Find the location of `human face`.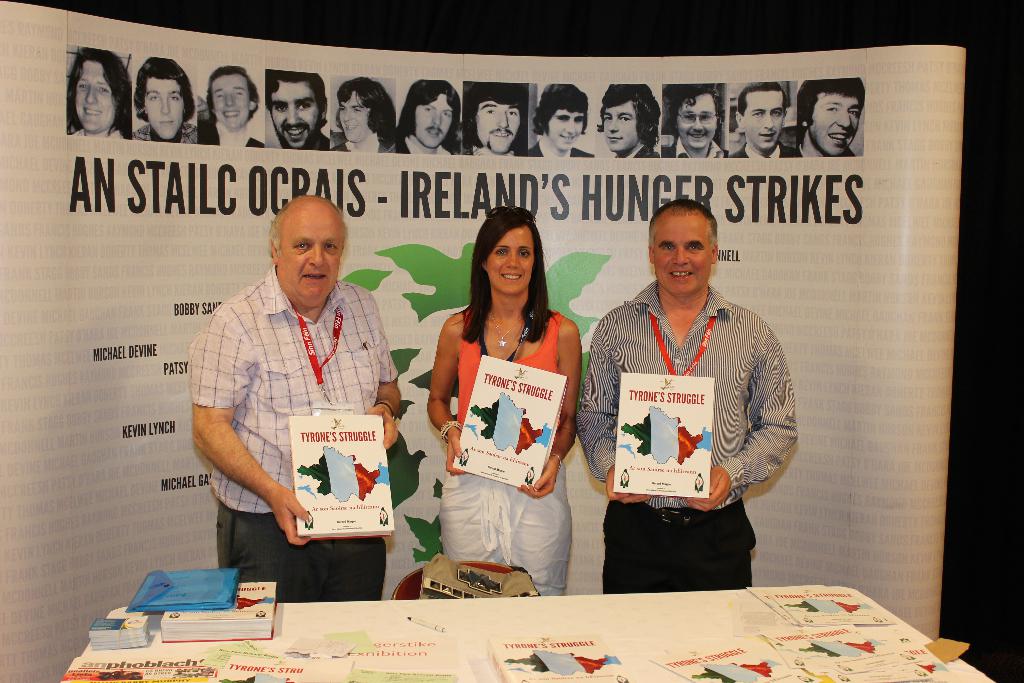
Location: (left=486, top=222, right=535, bottom=296).
